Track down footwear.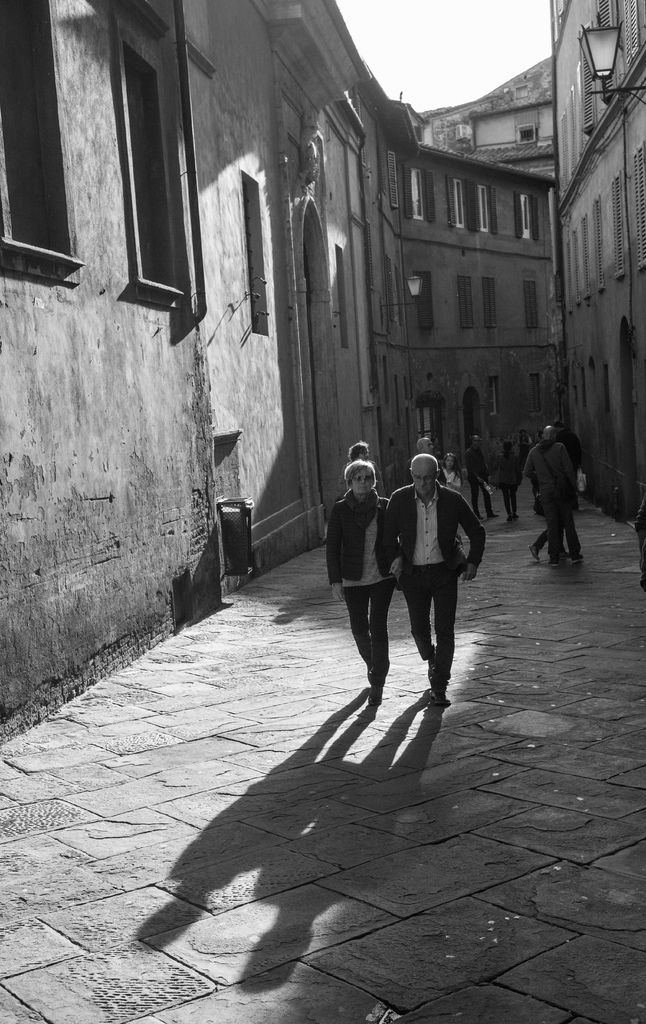
Tracked to <box>534,543,542,562</box>.
